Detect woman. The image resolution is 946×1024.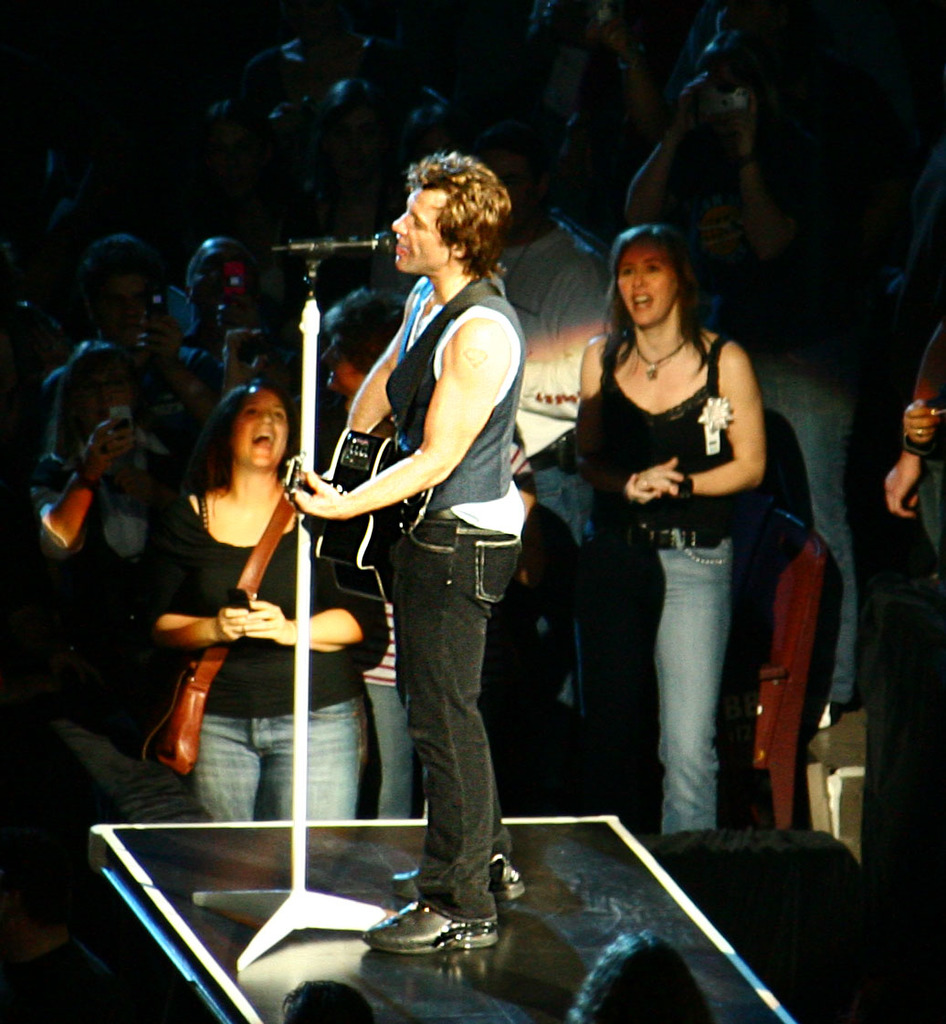
571 223 781 838.
